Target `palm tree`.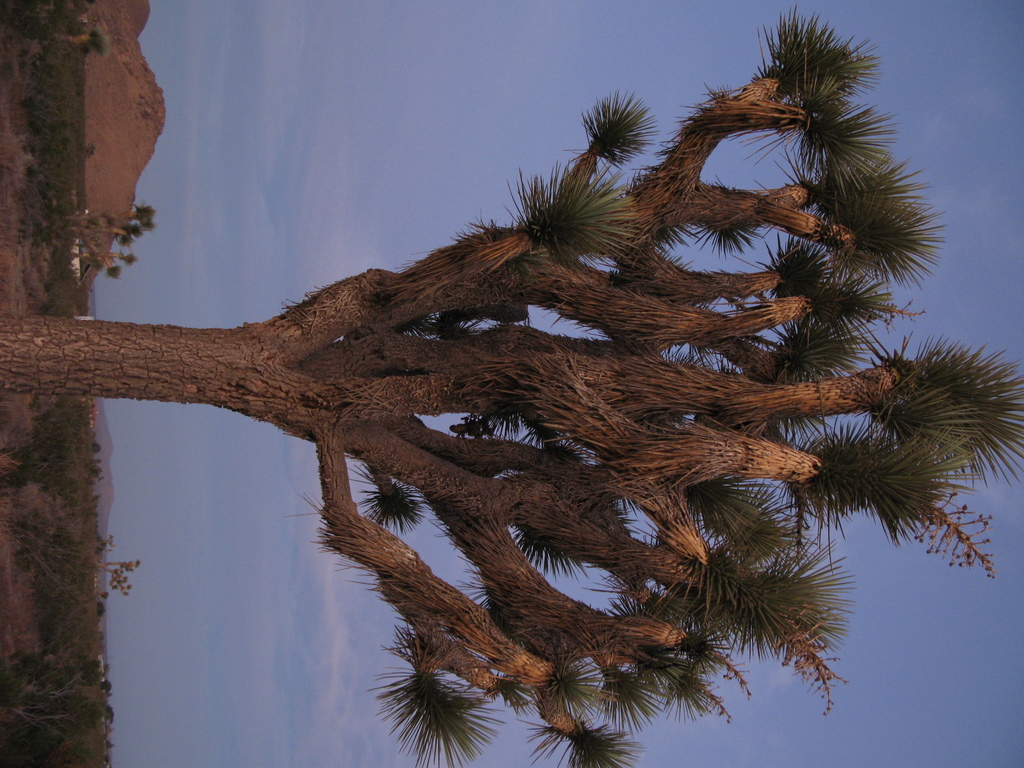
Target region: x1=0, y1=10, x2=1002, y2=728.
